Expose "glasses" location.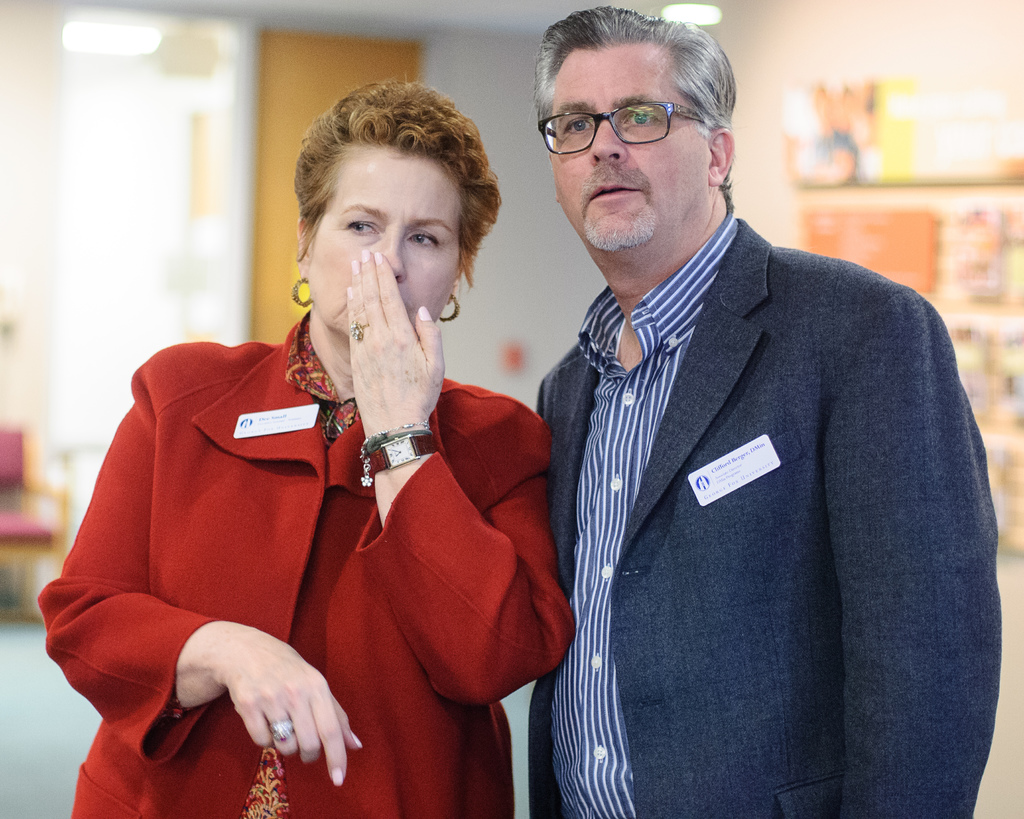
Exposed at [x1=542, y1=84, x2=721, y2=137].
